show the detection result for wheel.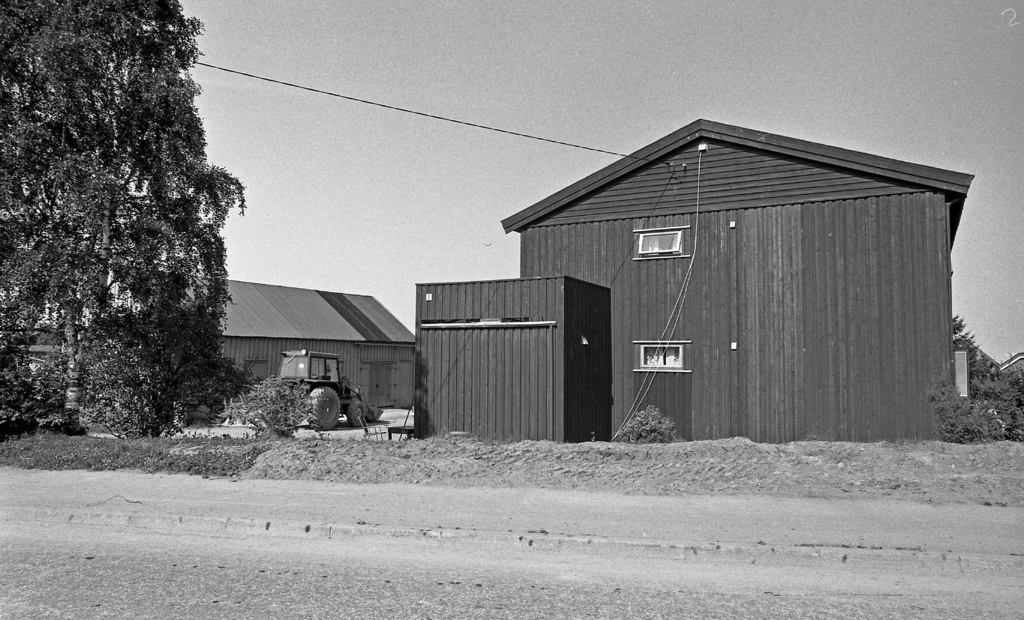
(x1=345, y1=398, x2=370, y2=428).
